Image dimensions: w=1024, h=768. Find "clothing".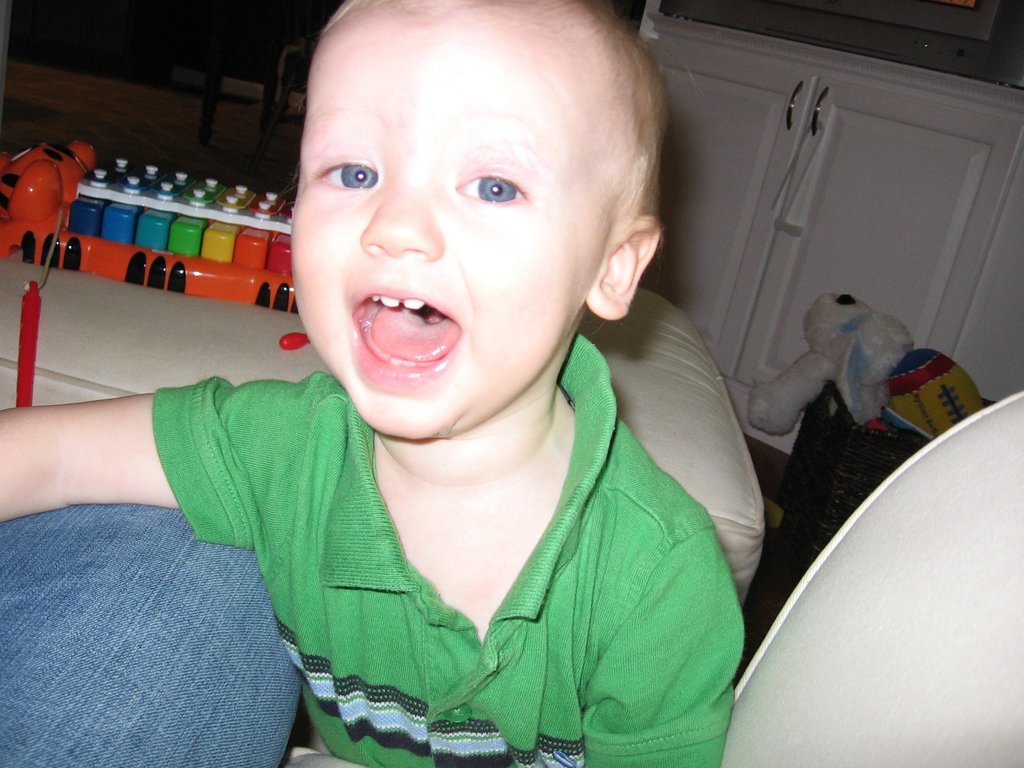
select_region(3, 488, 314, 767).
